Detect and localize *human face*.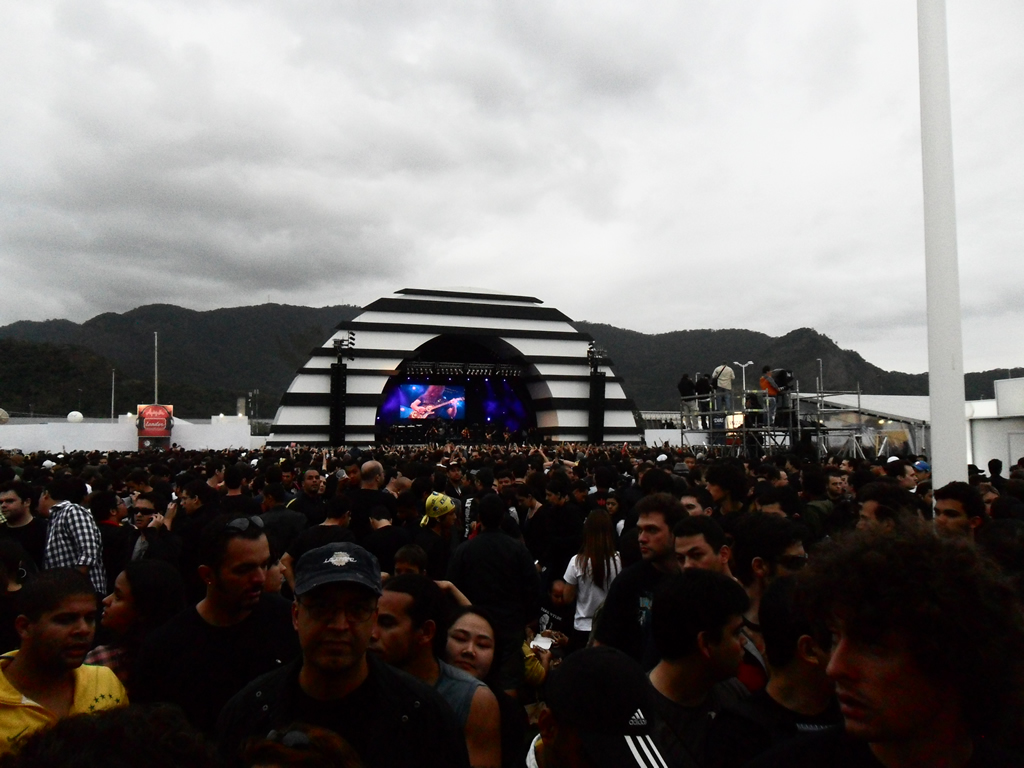
Localized at 449, 614, 492, 675.
